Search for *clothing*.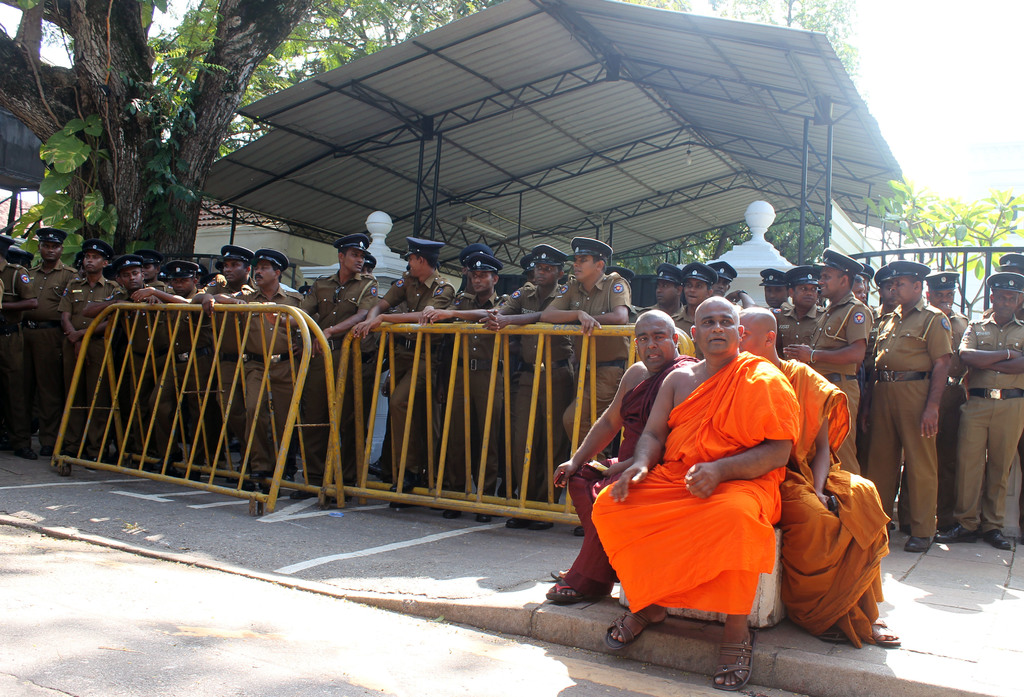
Found at l=64, t=276, r=108, b=425.
